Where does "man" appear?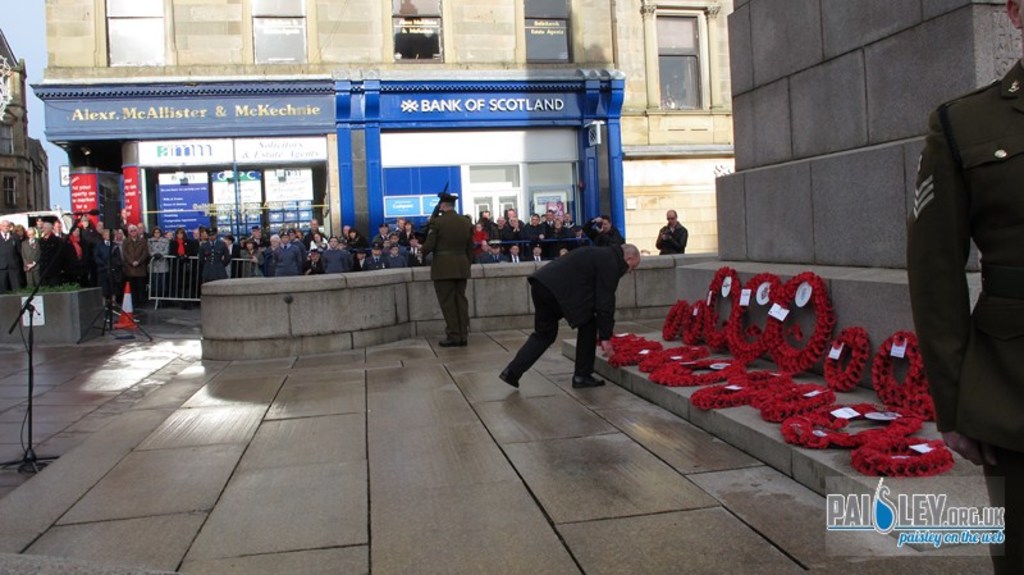
Appears at <box>99,223,115,259</box>.
